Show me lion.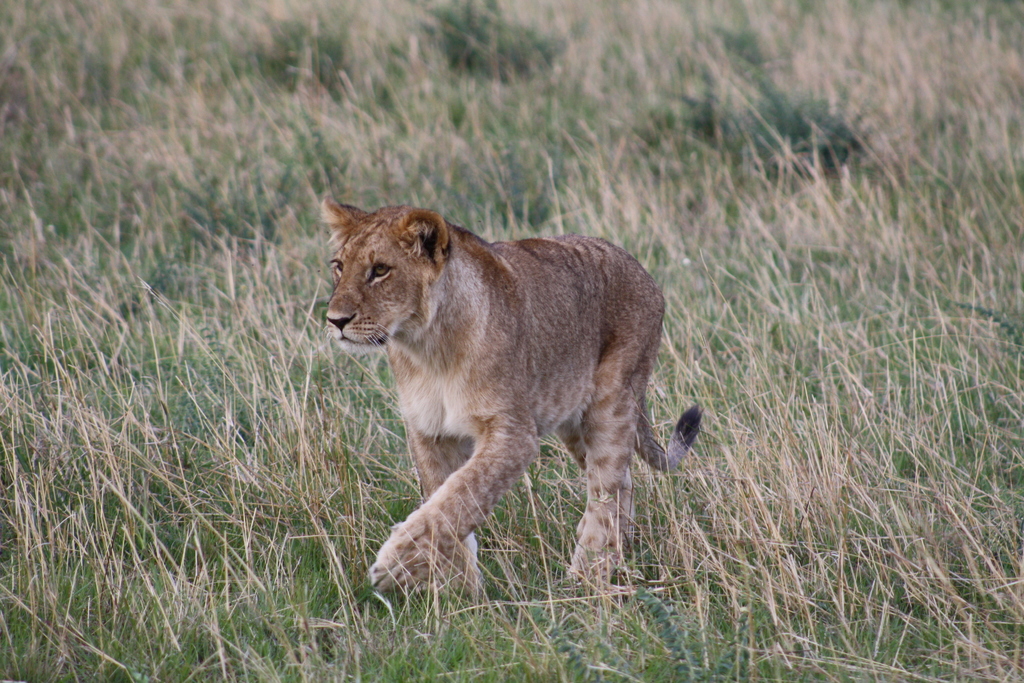
lion is here: 321, 197, 703, 595.
